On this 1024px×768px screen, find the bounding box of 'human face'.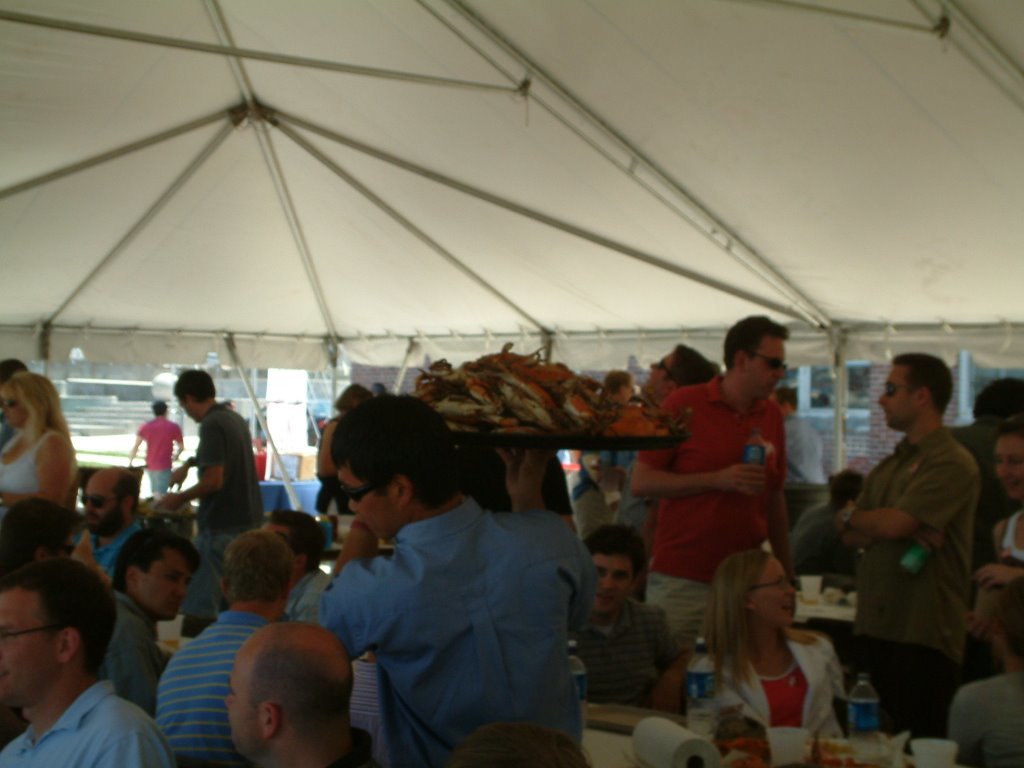
Bounding box: region(218, 640, 262, 752).
